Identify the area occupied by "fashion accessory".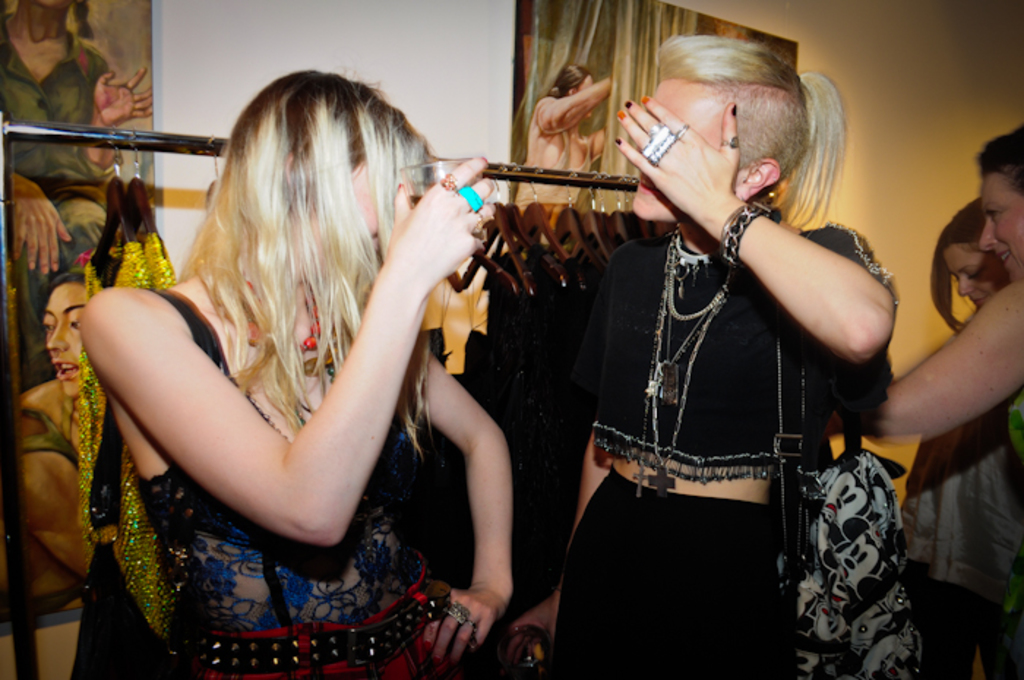
Area: pyautogui.locateOnScreen(440, 598, 470, 623).
